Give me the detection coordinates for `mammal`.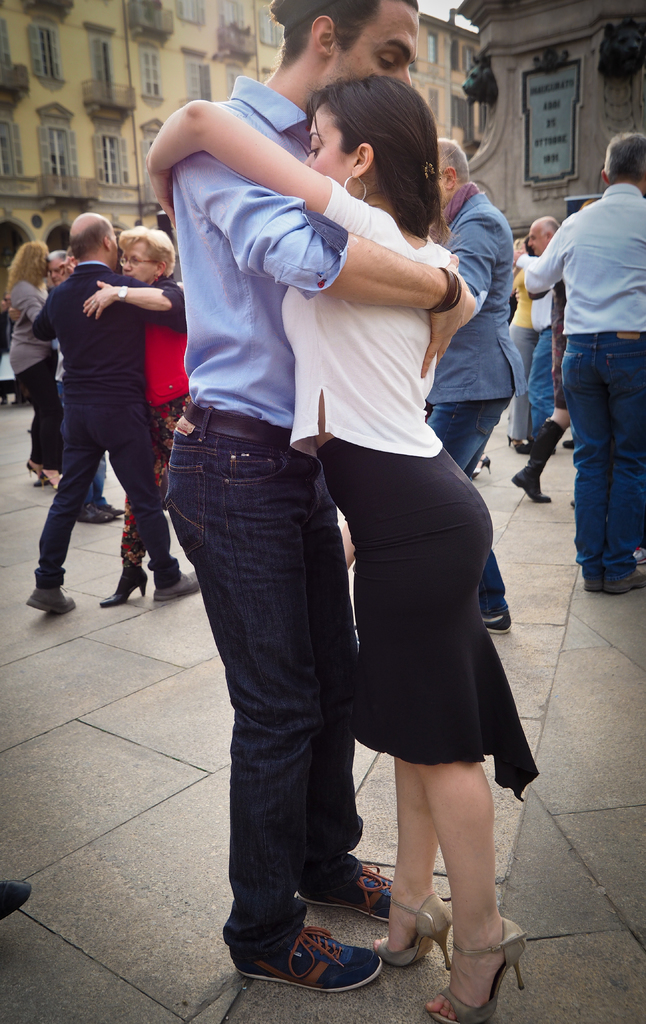
box(44, 247, 70, 287).
